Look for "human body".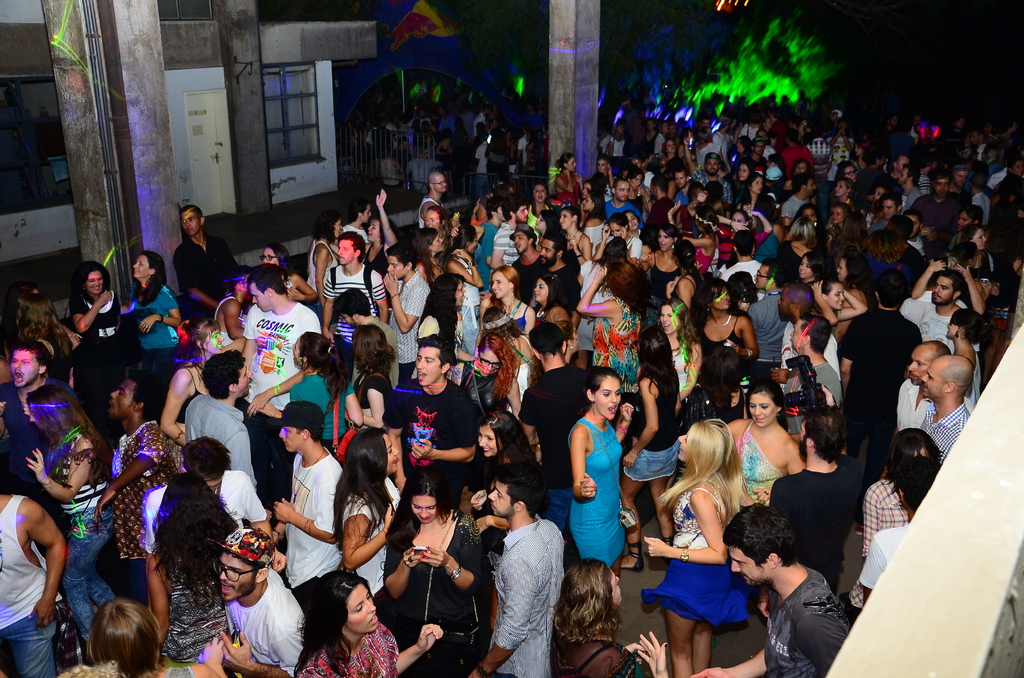
Found: rect(671, 170, 687, 198).
